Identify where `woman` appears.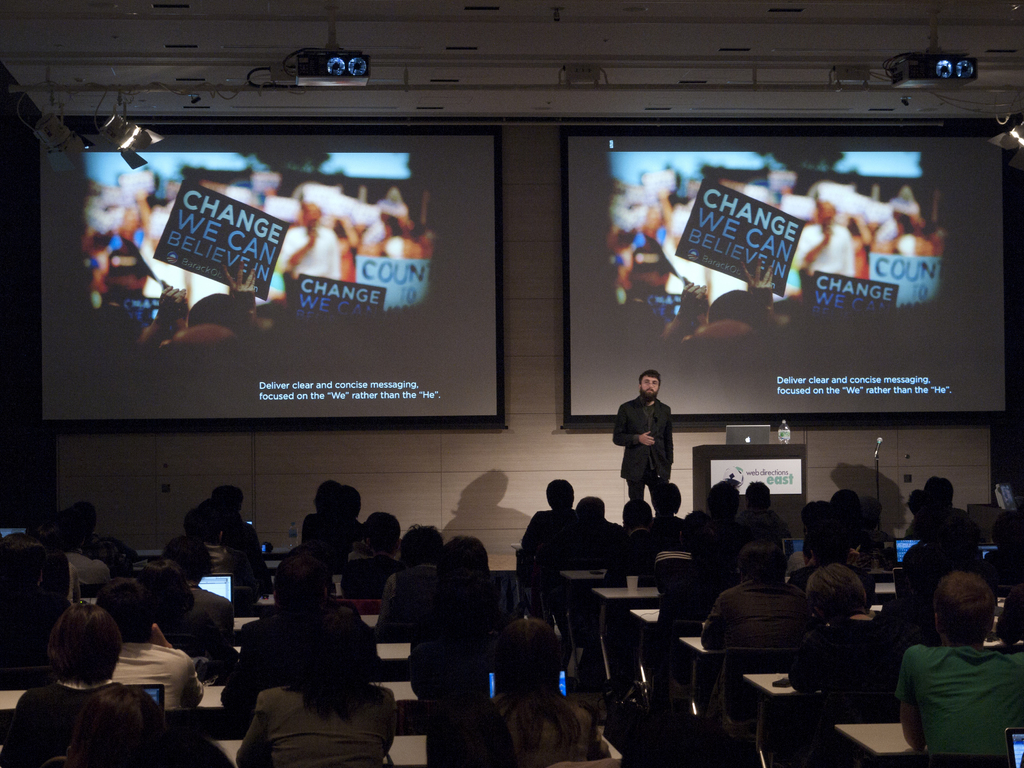
Appears at bbox=[0, 598, 161, 767].
